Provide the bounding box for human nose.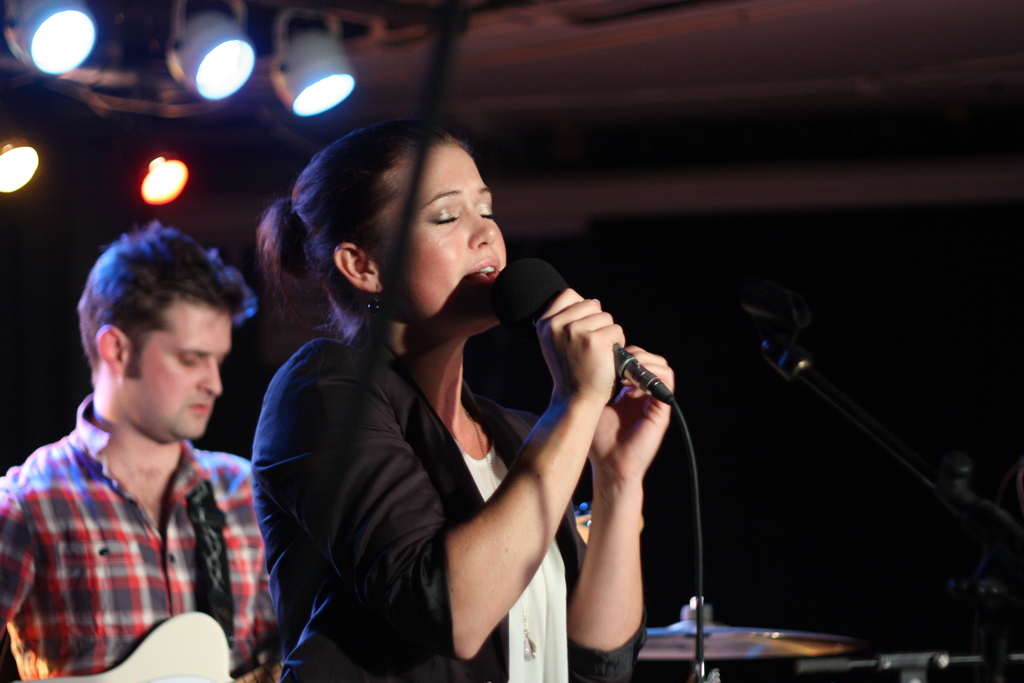
box=[199, 358, 221, 393].
